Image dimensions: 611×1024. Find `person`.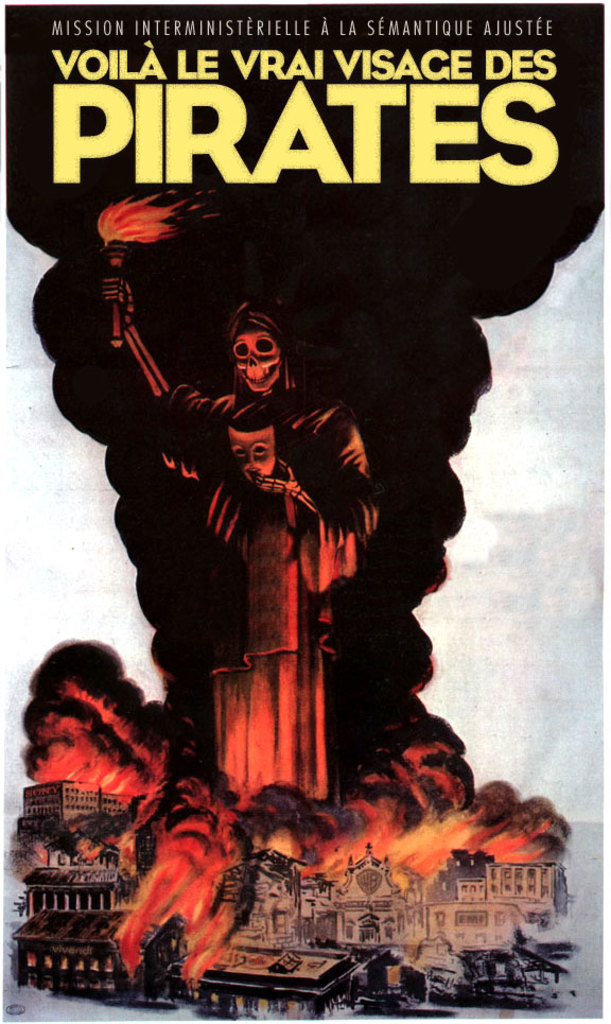
bbox(103, 268, 381, 806).
